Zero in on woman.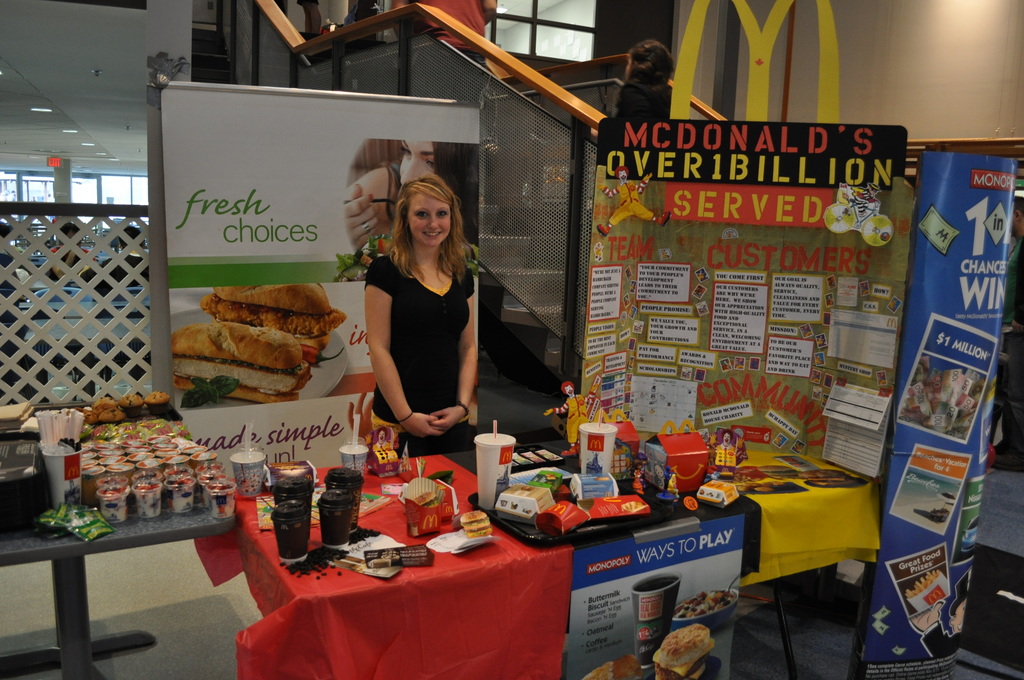
Zeroed in: x1=345 y1=150 x2=497 y2=467.
